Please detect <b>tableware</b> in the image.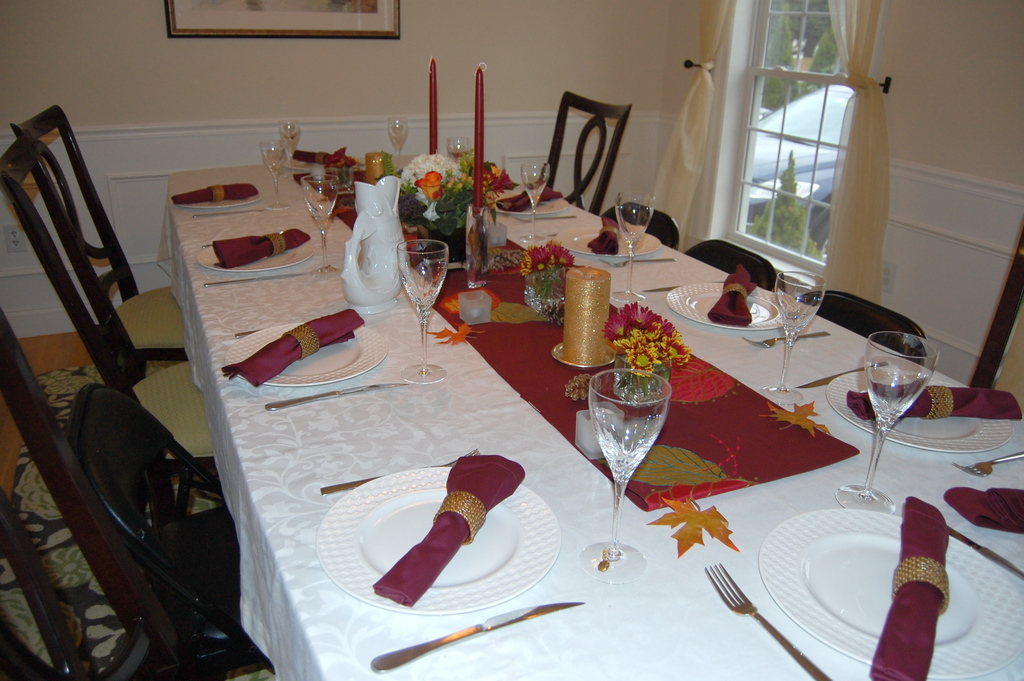
left=834, top=325, right=938, bottom=524.
